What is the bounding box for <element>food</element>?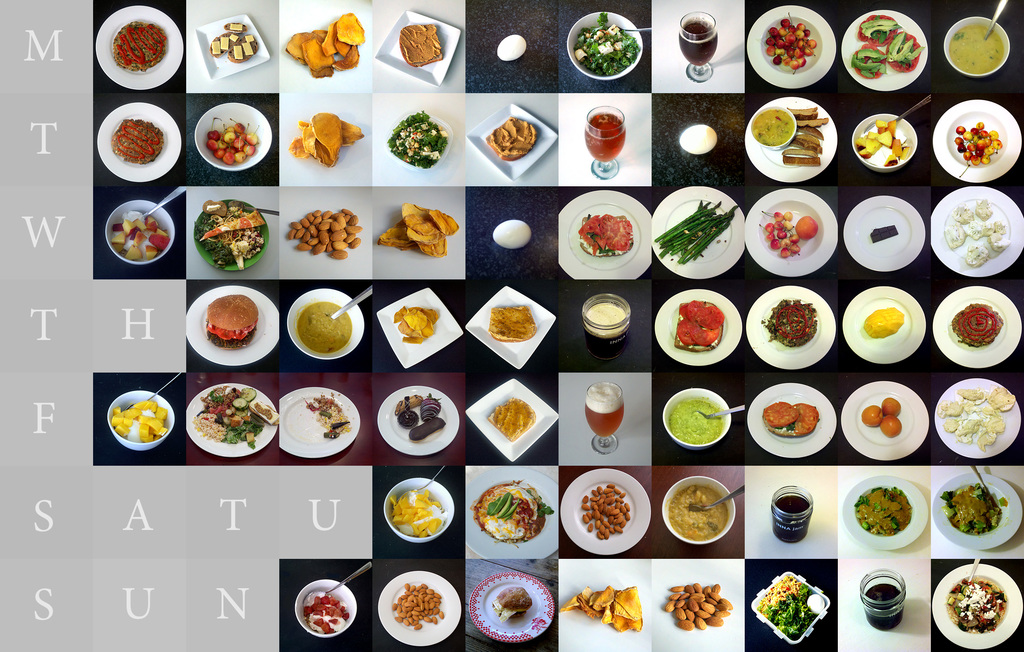
287/209/366/257.
